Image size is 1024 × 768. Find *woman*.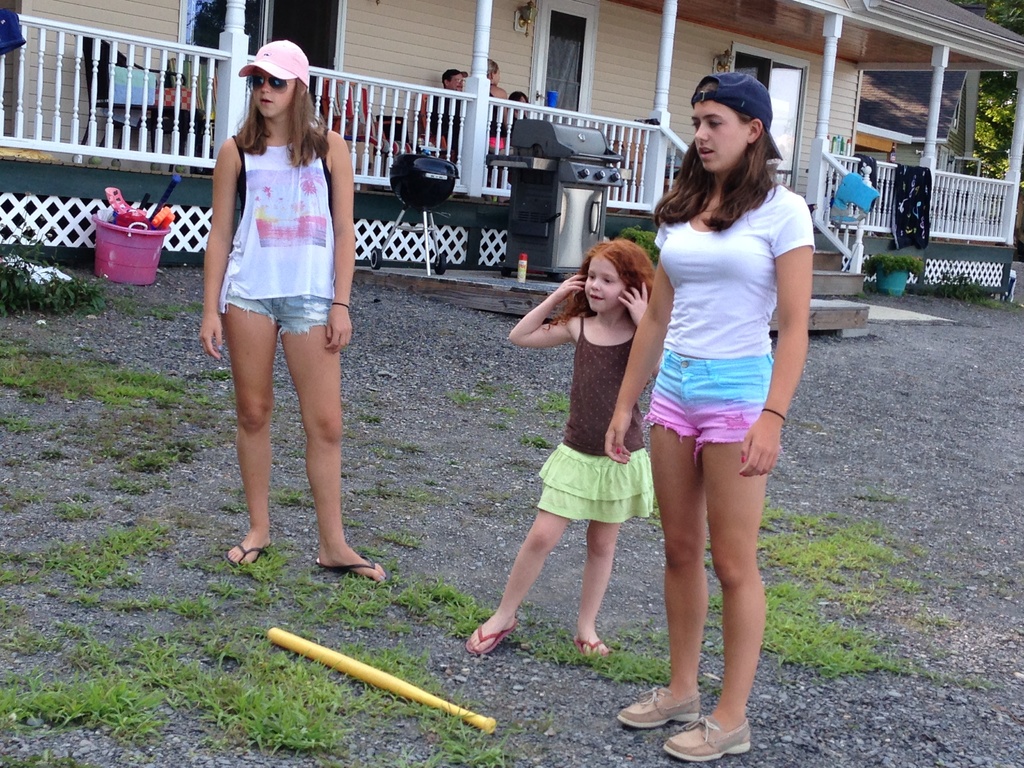
[598, 72, 823, 758].
